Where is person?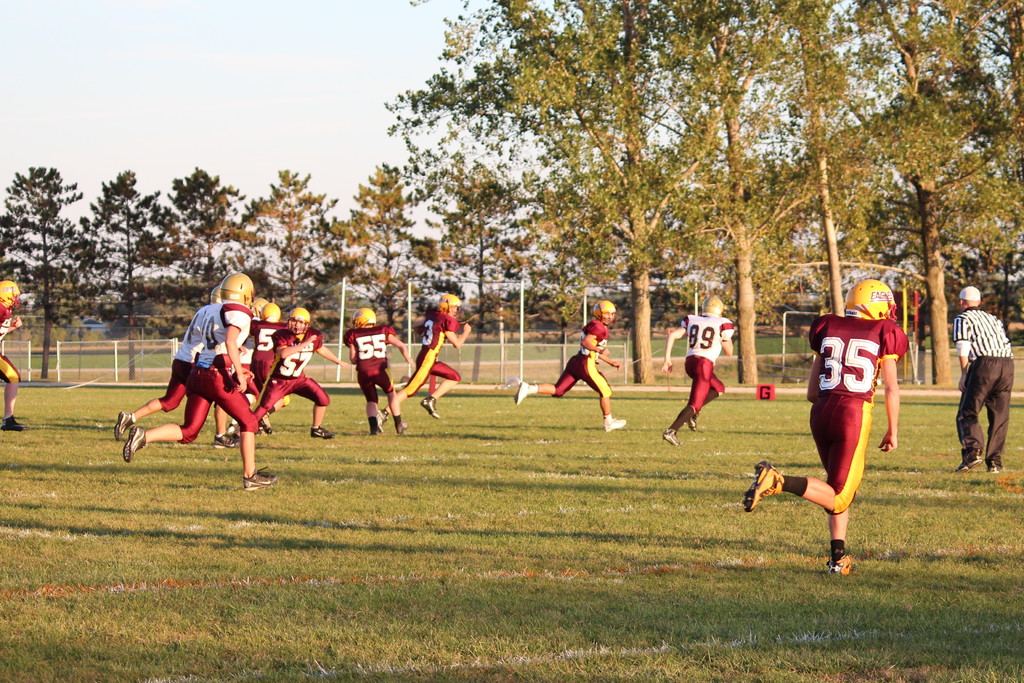
Rect(224, 300, 282, 453).
